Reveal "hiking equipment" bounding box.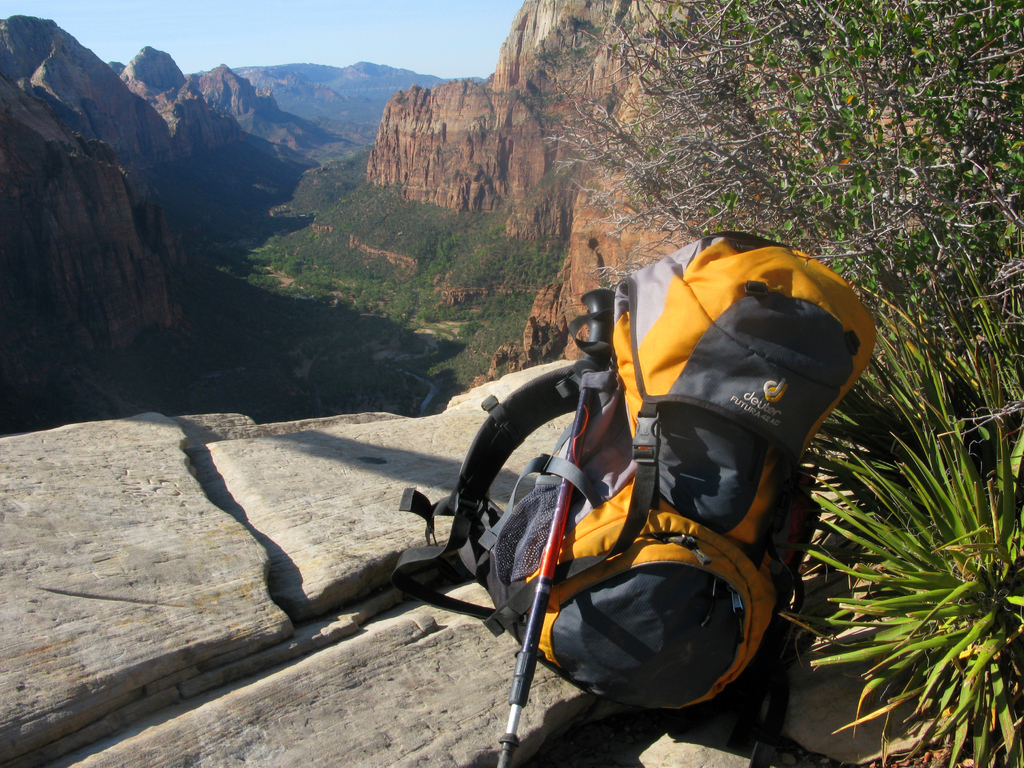
Revealed: 493, 289, 615, 767.
